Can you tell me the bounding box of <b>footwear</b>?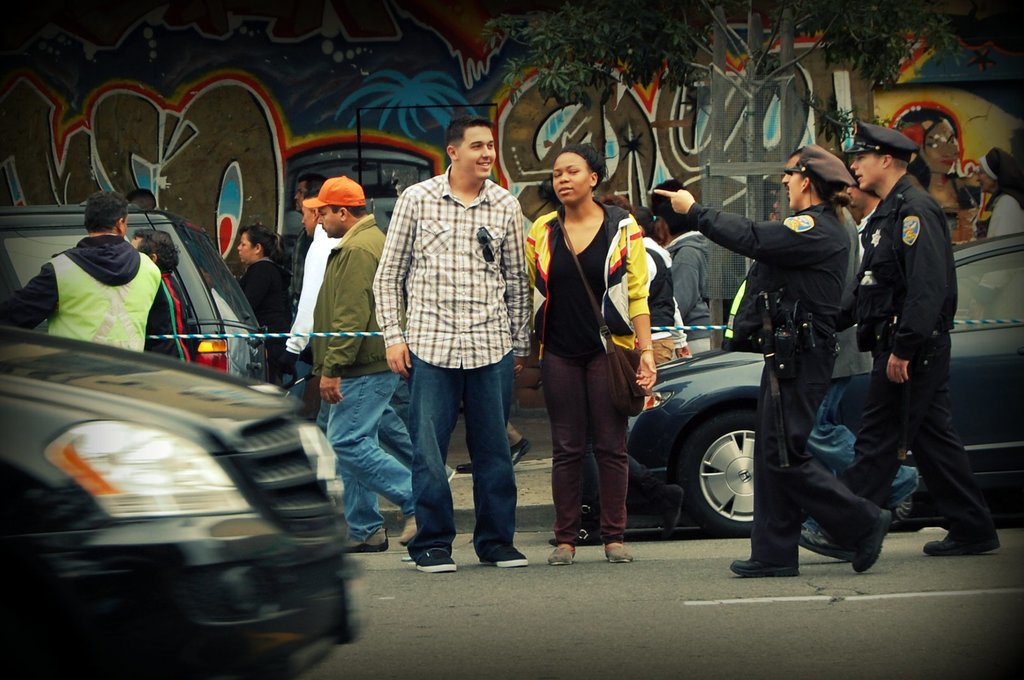
{"left": 509, "top": 434, "right": 530, "bottom": 467}.
